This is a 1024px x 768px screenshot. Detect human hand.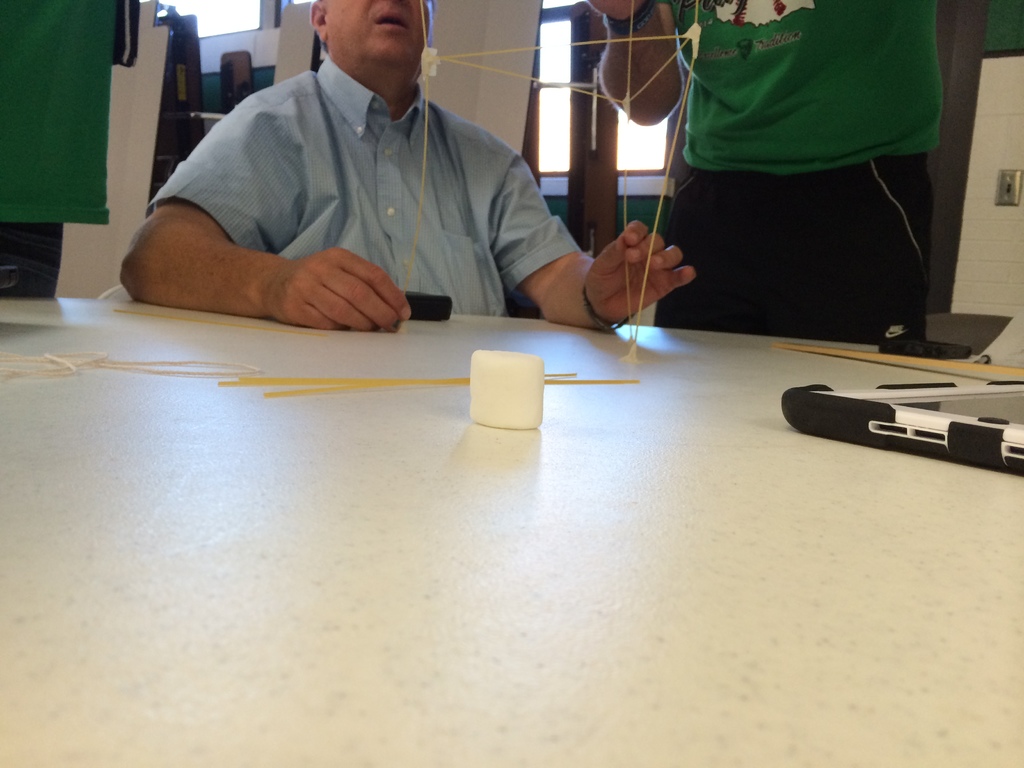
(left=224, top=225, right=413, bottom=315).
